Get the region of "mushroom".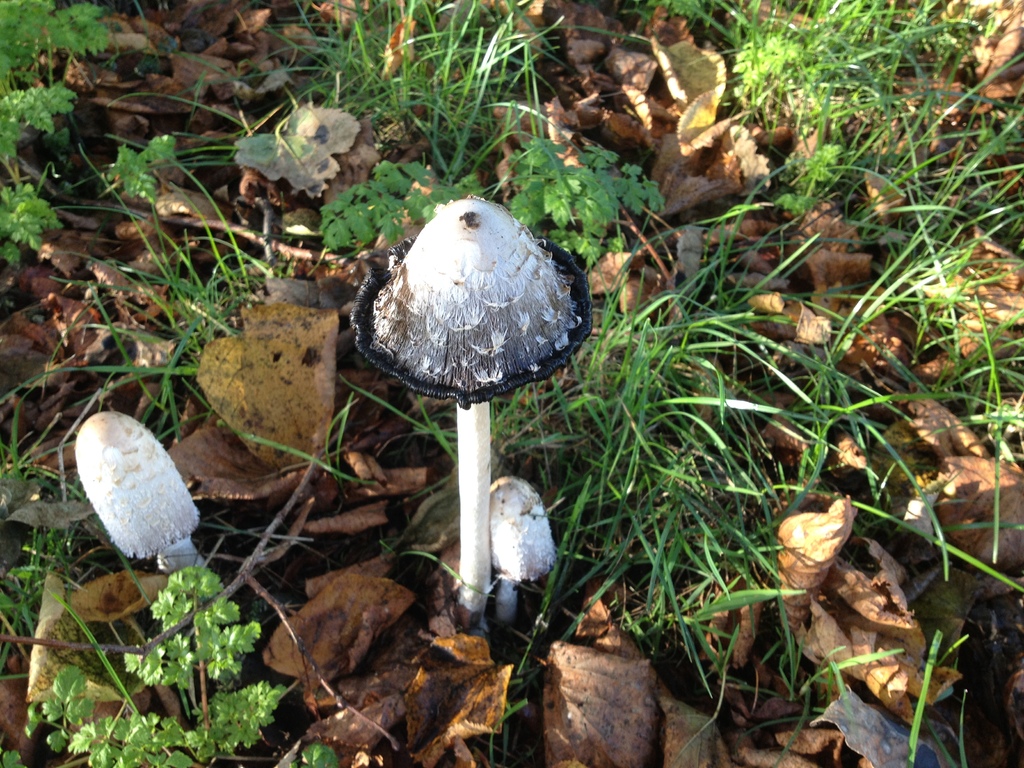
74,410,206,575.
